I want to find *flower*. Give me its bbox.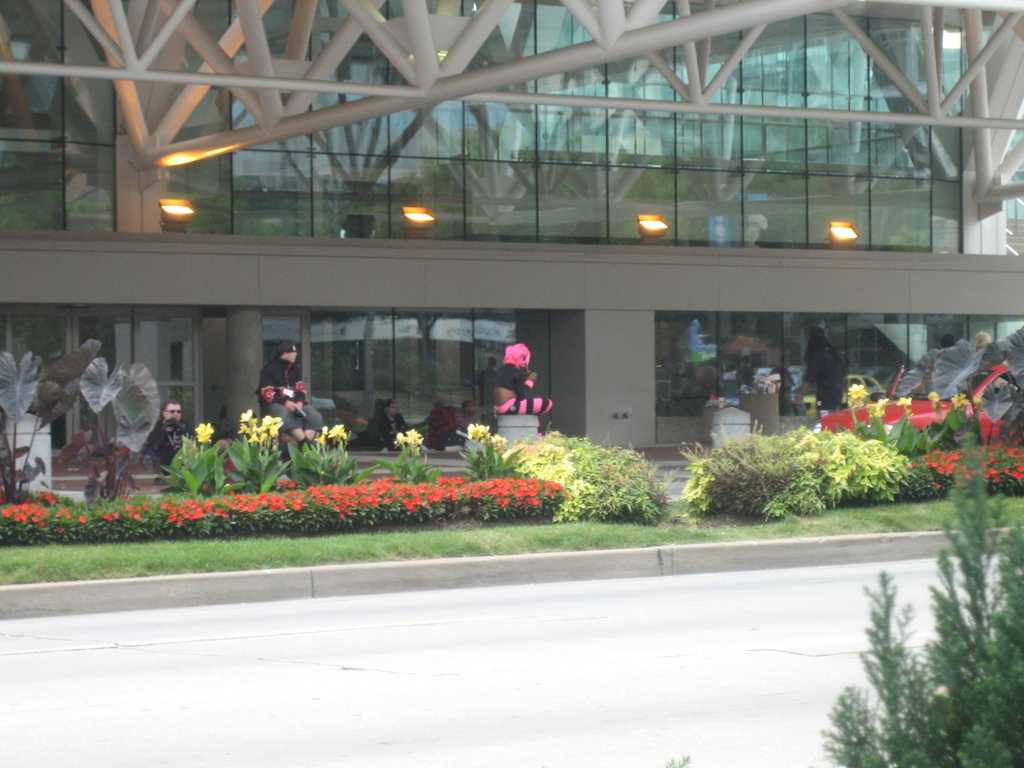
<bbox>924, 392, 936, 406</bbox>.
